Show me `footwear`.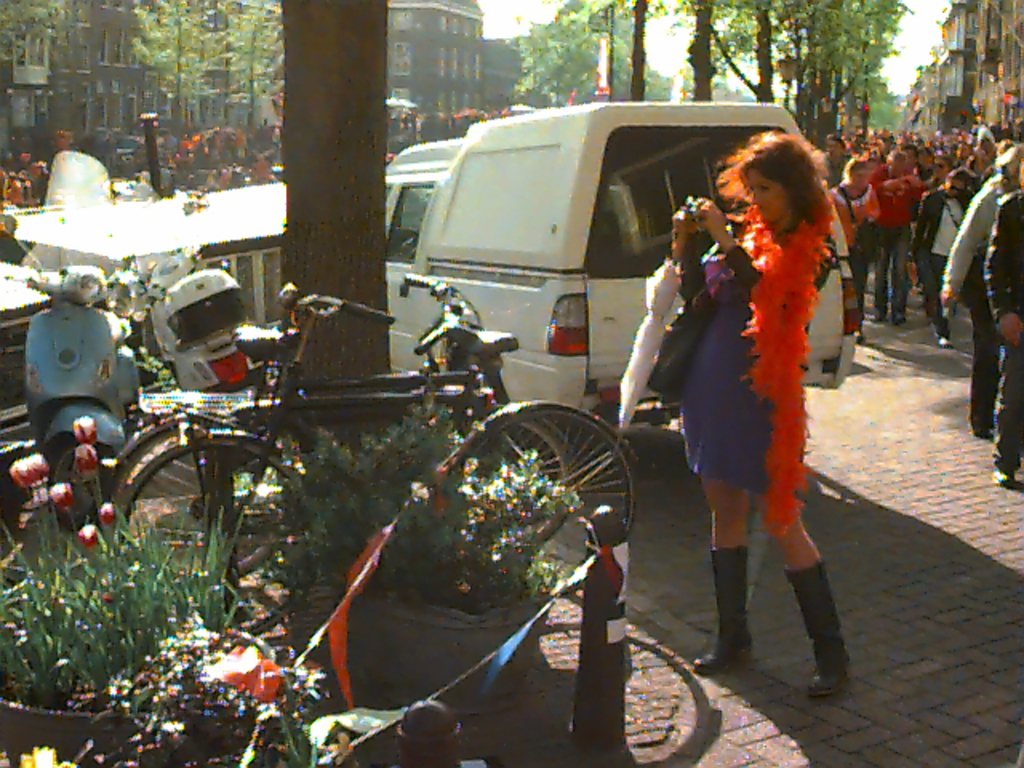
`footwear` is here: (782,558,853,696).
